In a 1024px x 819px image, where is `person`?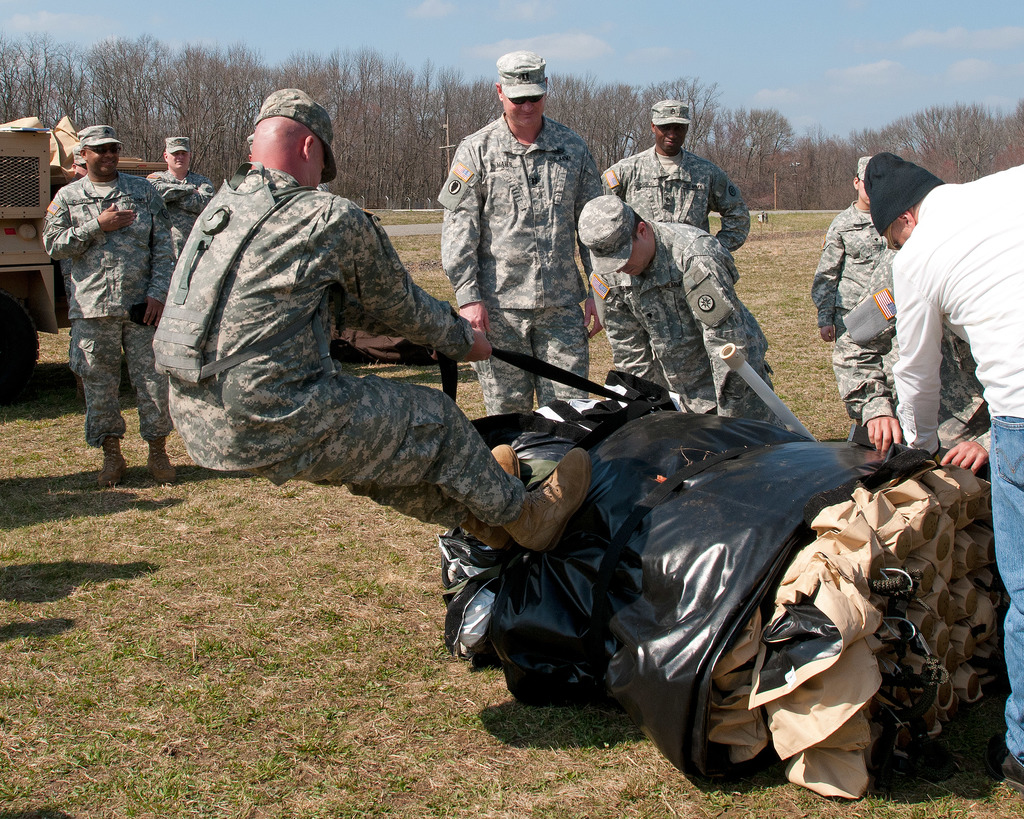
rect(826, 283, 996, 472).
